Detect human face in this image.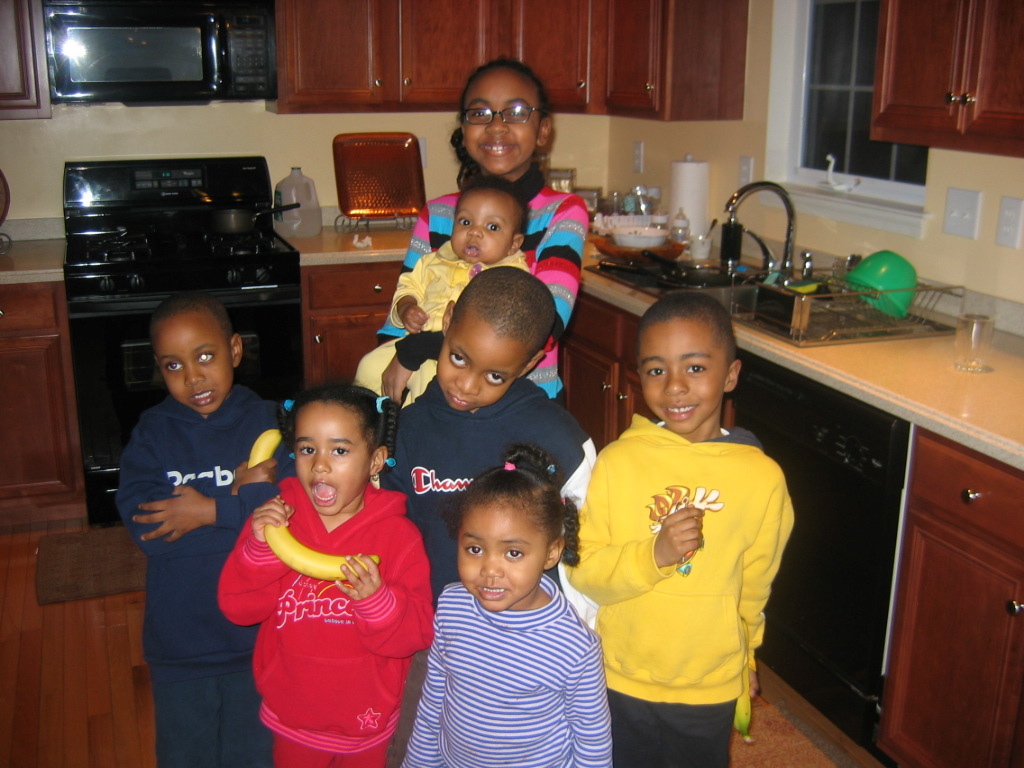
Detection: [466, 69, 550, 179].
